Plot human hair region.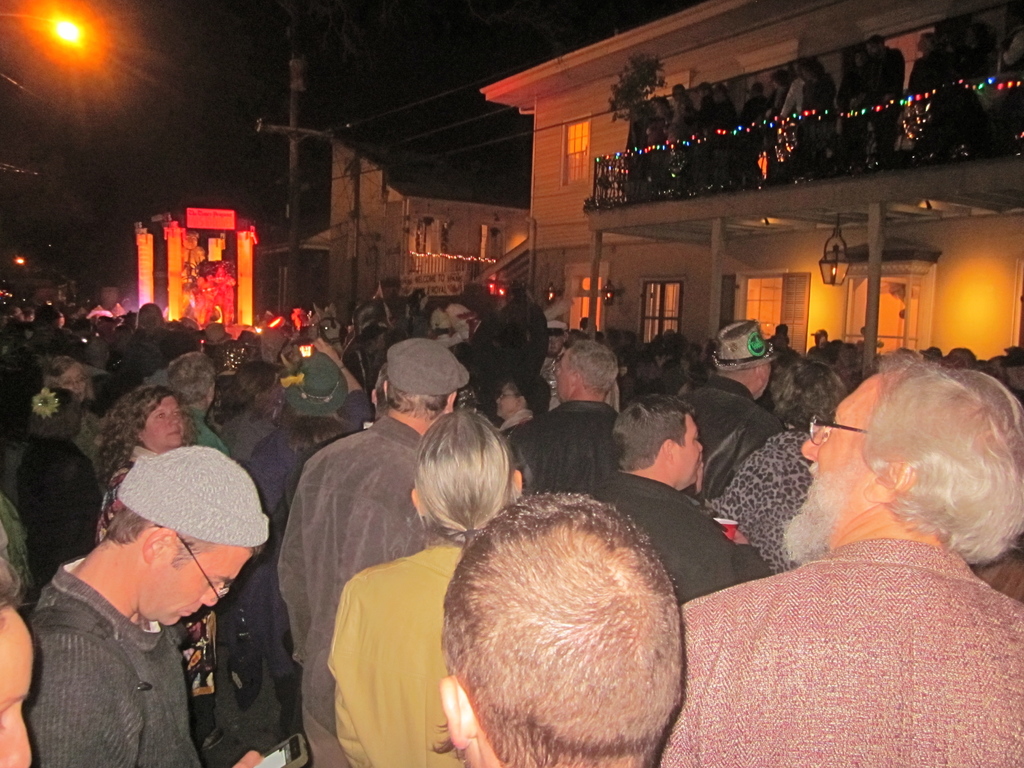
Plotted at Rect(451, 500, 692, 749).
